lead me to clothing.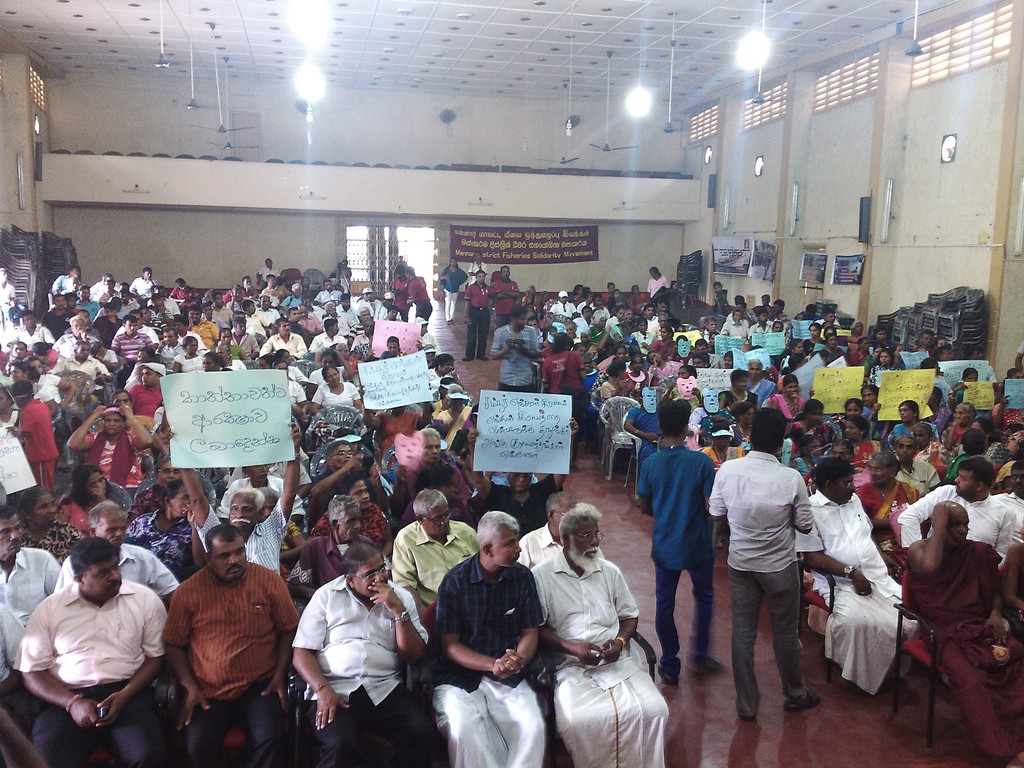
Lead to box=[170, 570, 288, 684].
